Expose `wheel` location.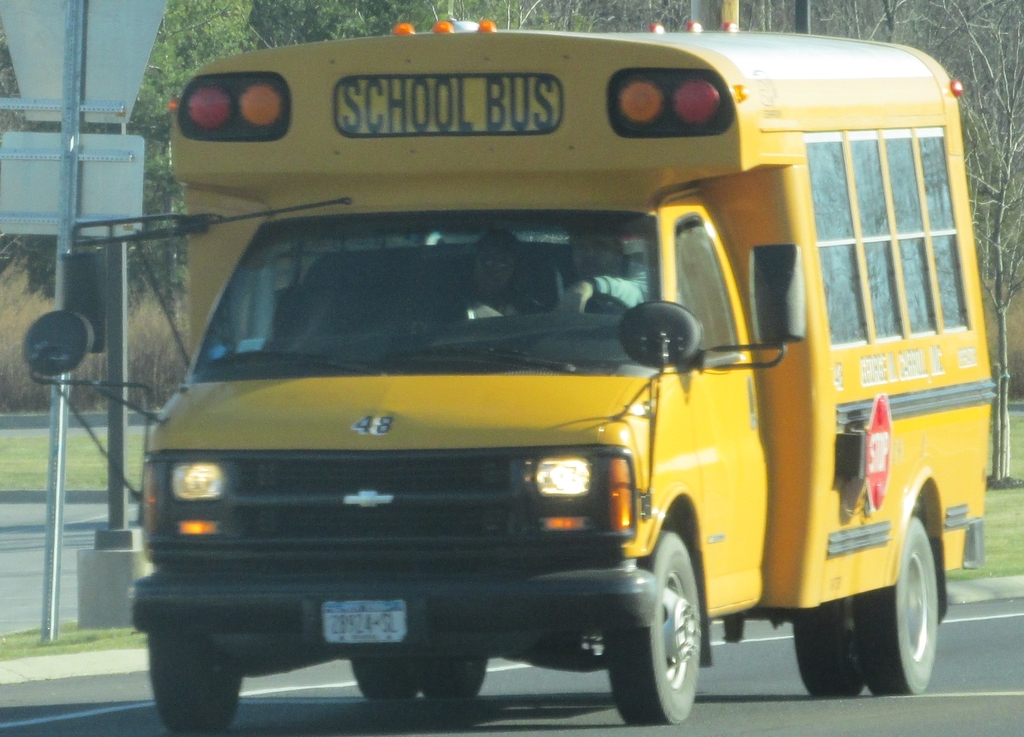
Exposed at {"left": 791, "top": 615, "right": 864, "bottom": 696}.
